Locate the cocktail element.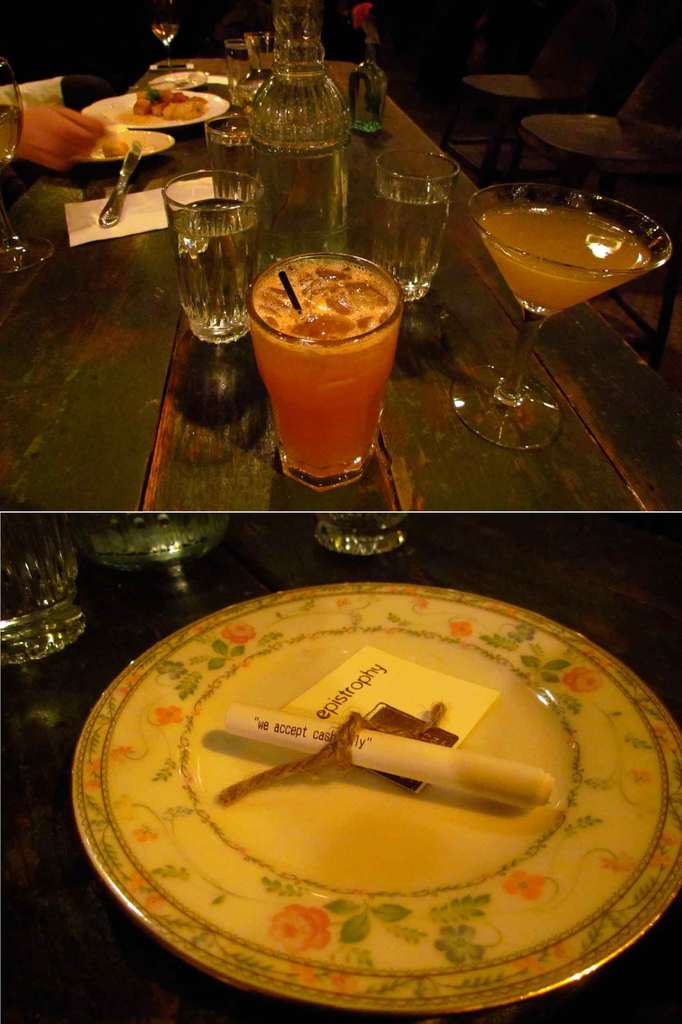
Element bbox: l=368, t=138, r=470, b=295.
